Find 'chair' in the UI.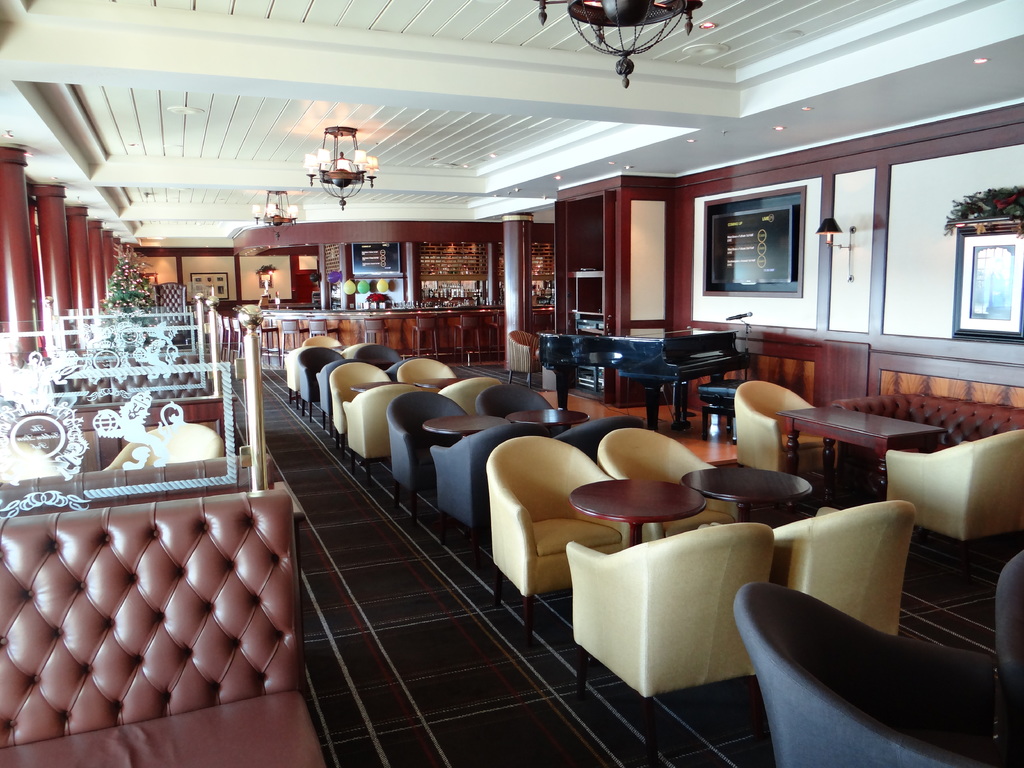
UI element at bbox=(218, 316, 232, 362).
